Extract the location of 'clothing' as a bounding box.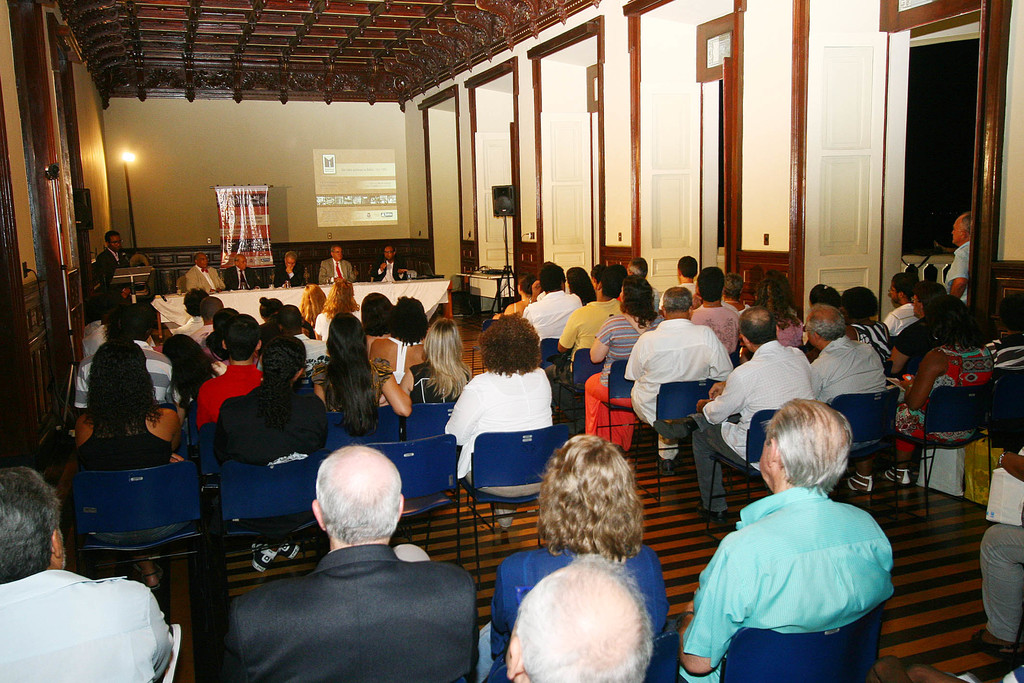
<region>587, 312, 653, 441</region>.
